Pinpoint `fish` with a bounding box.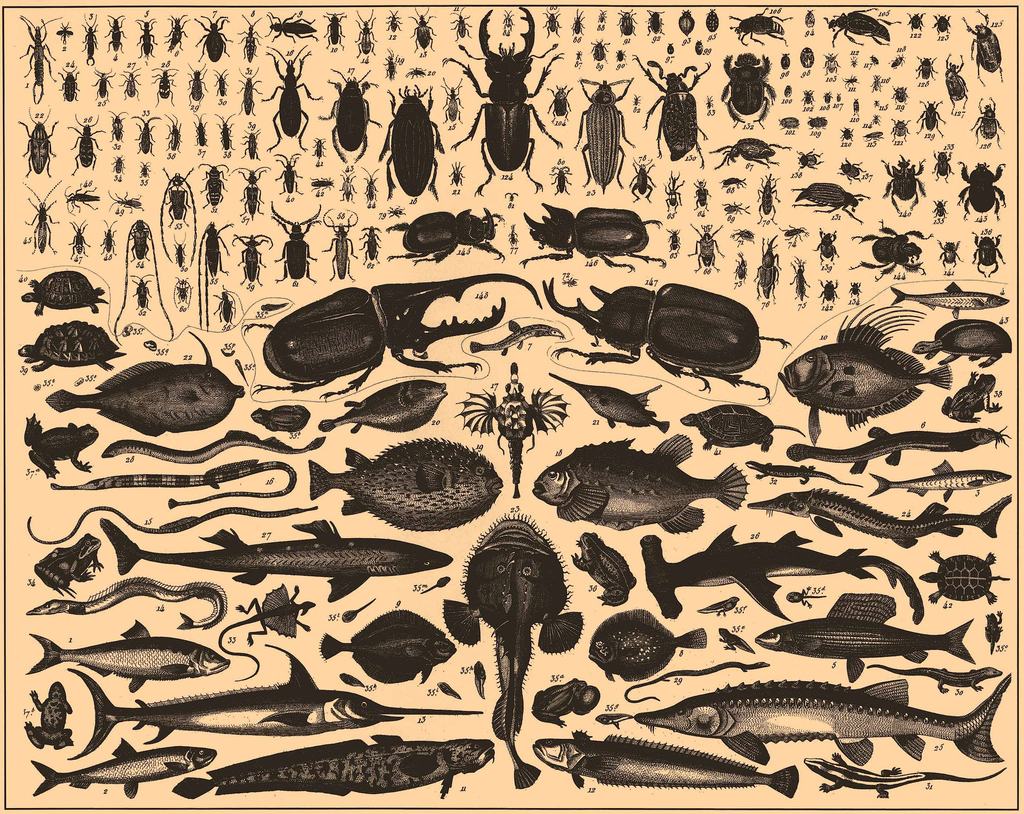
753/592/978/683.
